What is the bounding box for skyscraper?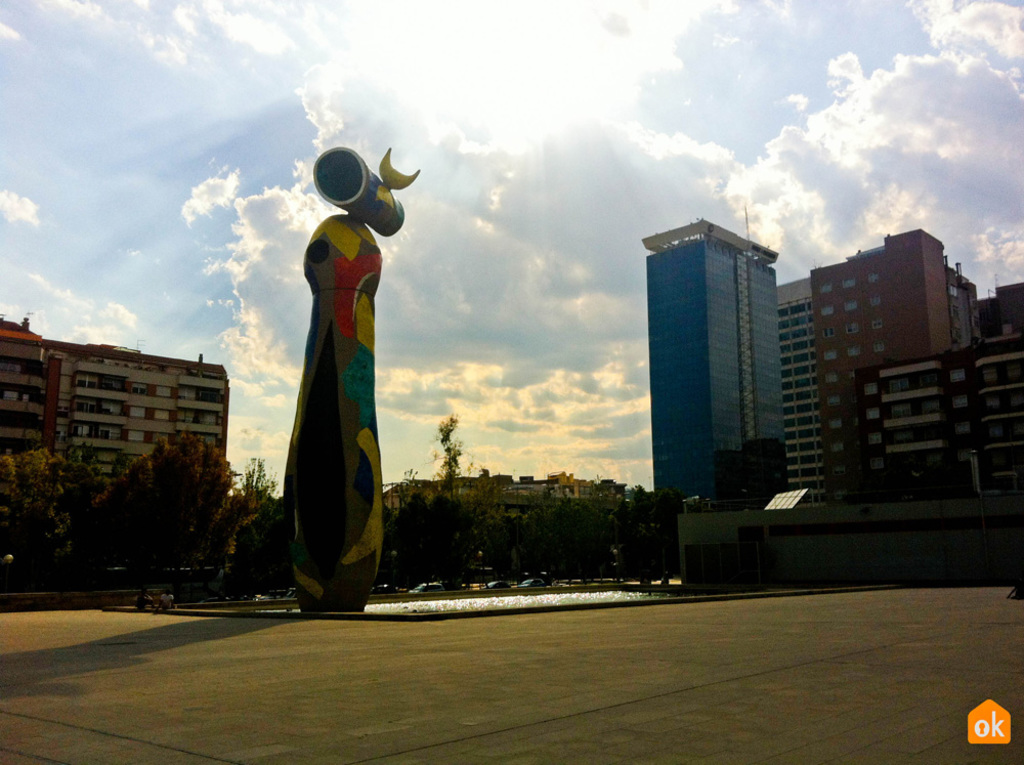
bbox=[787, 230, 985, 484].
